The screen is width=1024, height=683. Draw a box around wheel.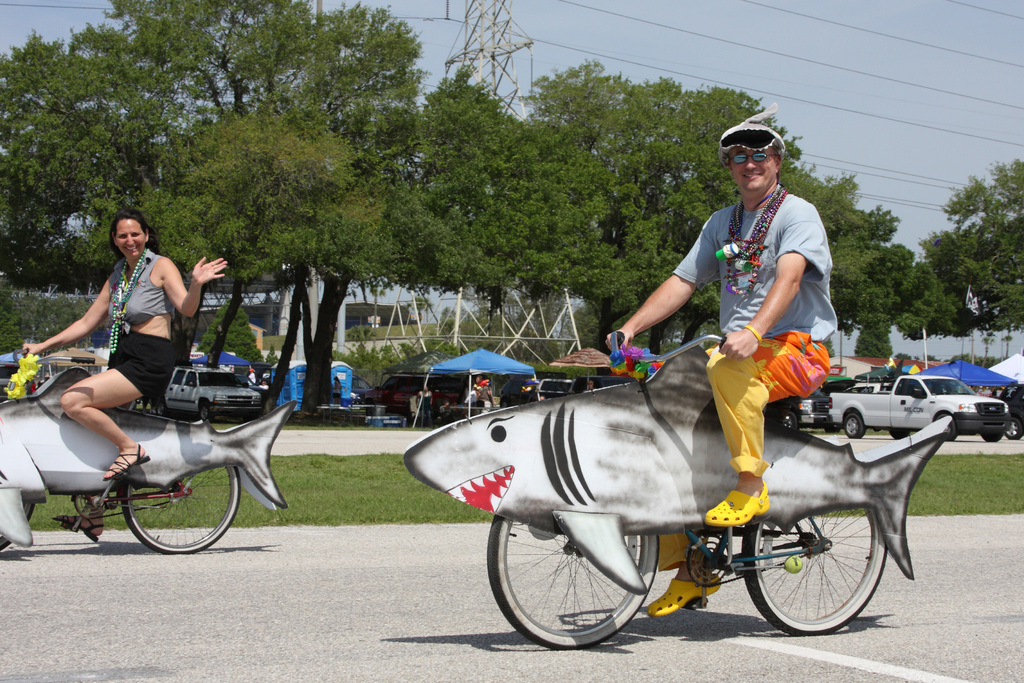
rect(477, 456, 672, 654).
